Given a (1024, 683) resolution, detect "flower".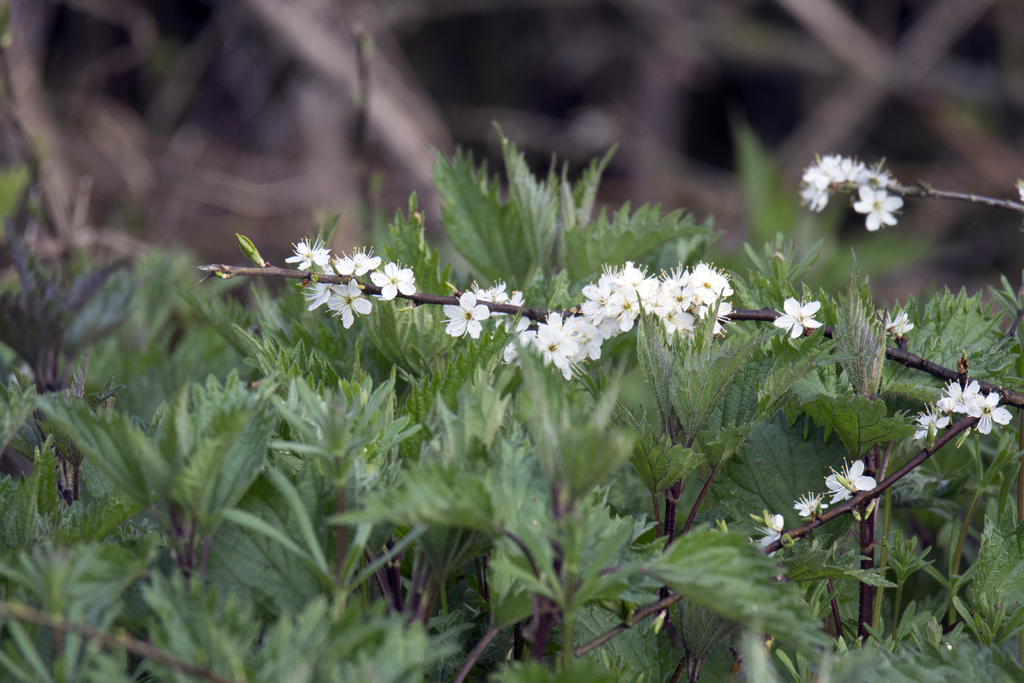
x1=940 y1=378 x2=980 y2=415.
